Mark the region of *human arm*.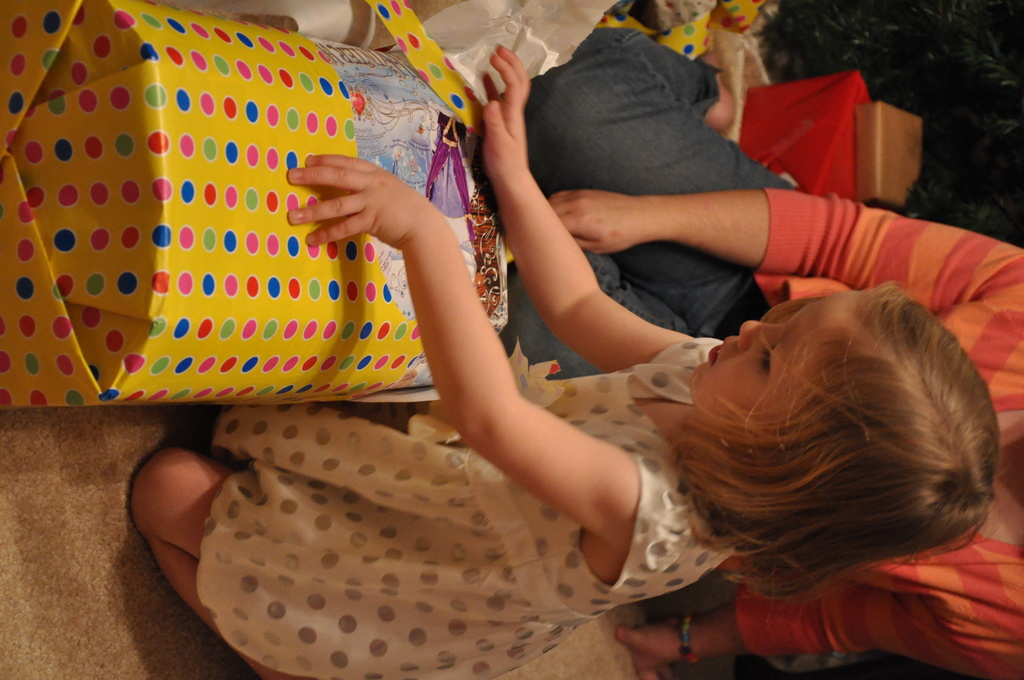
Region: detection(474, 32, 716, 369).
